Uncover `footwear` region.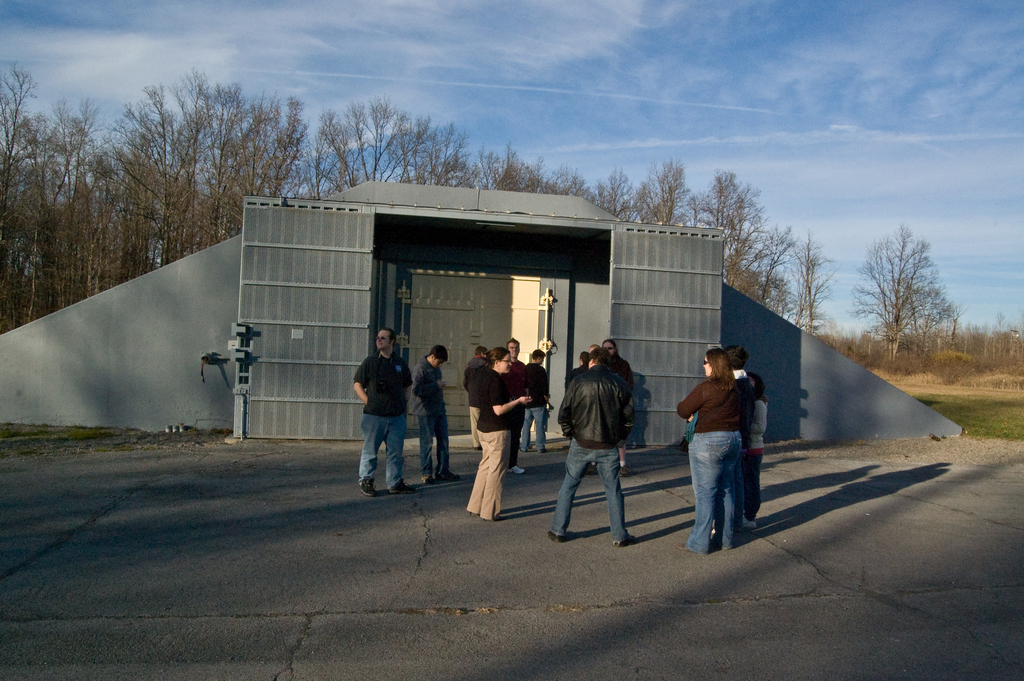
Uncovered: detection(740, 515, 757, 529).
